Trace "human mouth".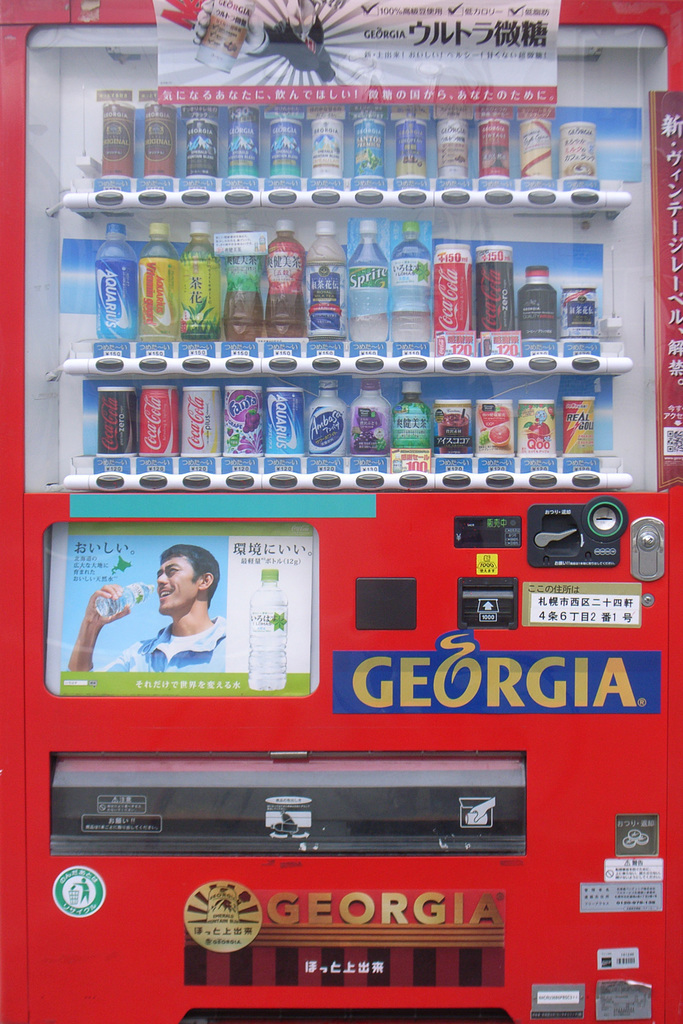
Traced to 159, 588, 169, 600.
